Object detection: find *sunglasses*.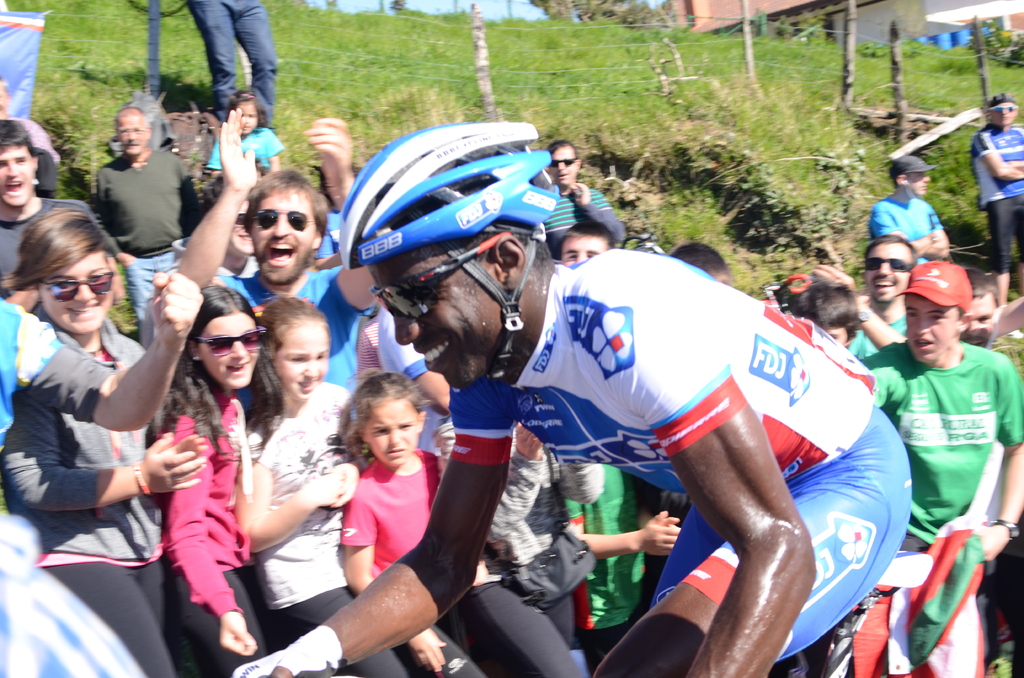
box=[43, 268, 115, 307].
